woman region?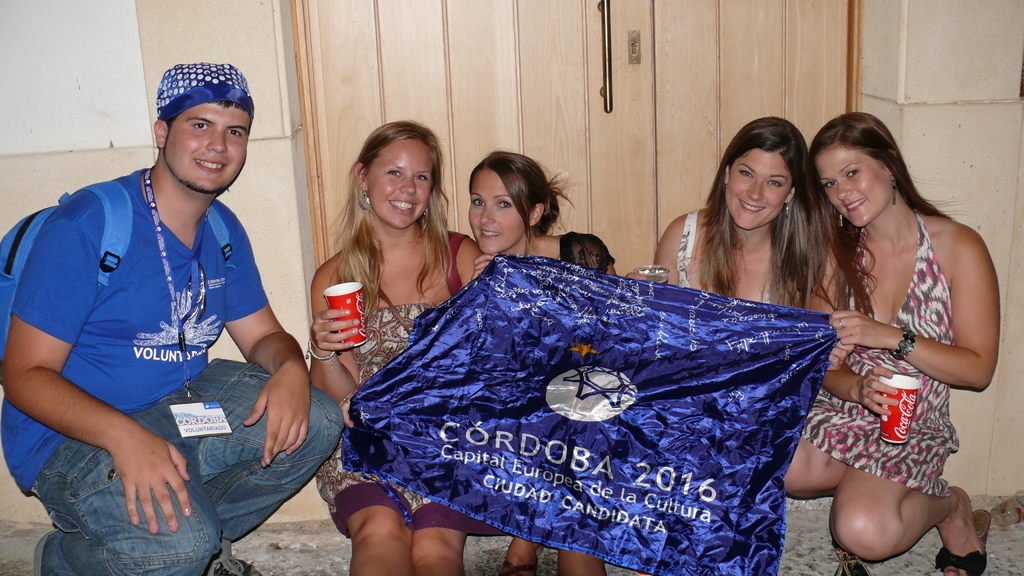
(304, 120, 493, 575)
